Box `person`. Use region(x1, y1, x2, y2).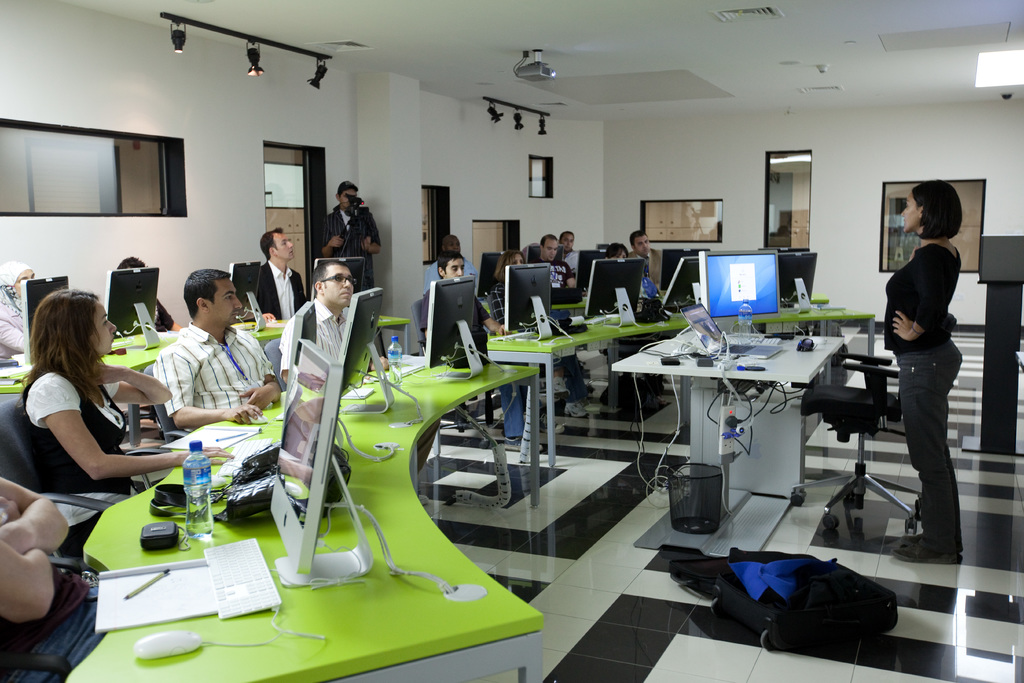
region(0, 470, 99, 682).
